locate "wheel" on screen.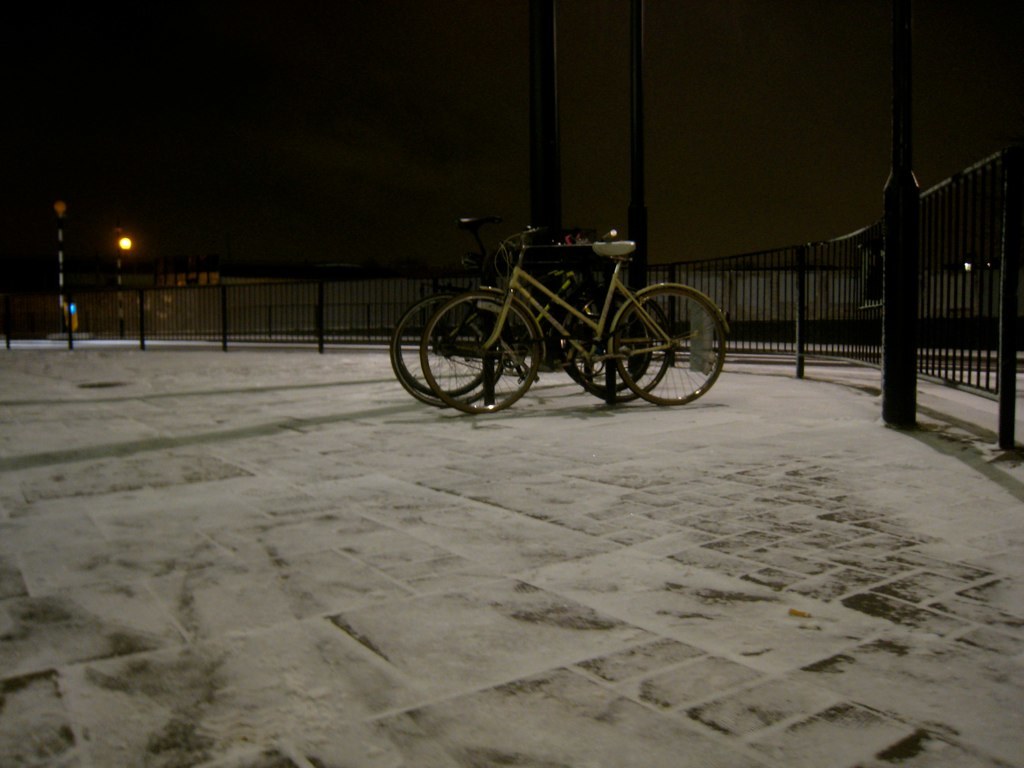
On screen at box(559, 295, 651, 390).
